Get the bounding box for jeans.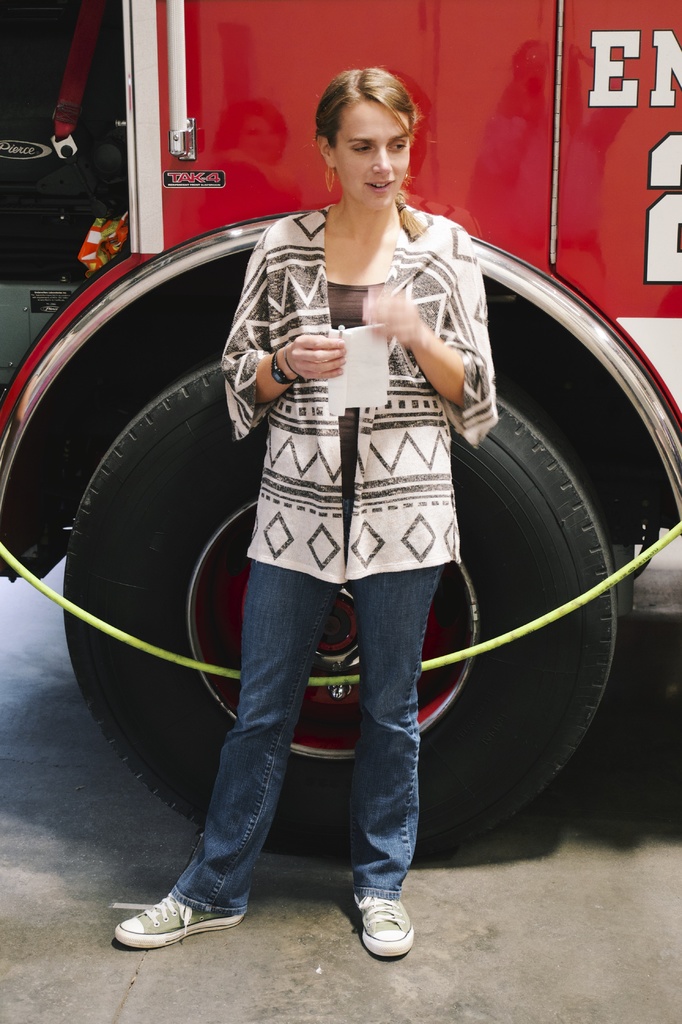
pyautogui.locateOnScreen(162, 527, 473, 952).
